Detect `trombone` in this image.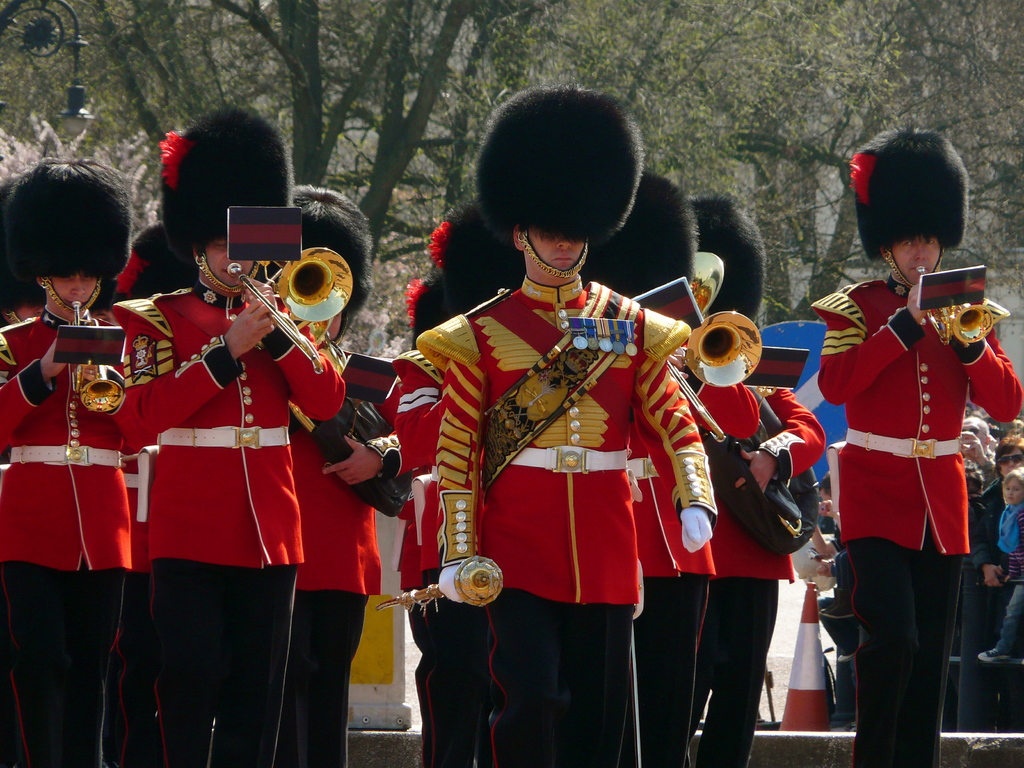
Detection: [668,305,769,383].
